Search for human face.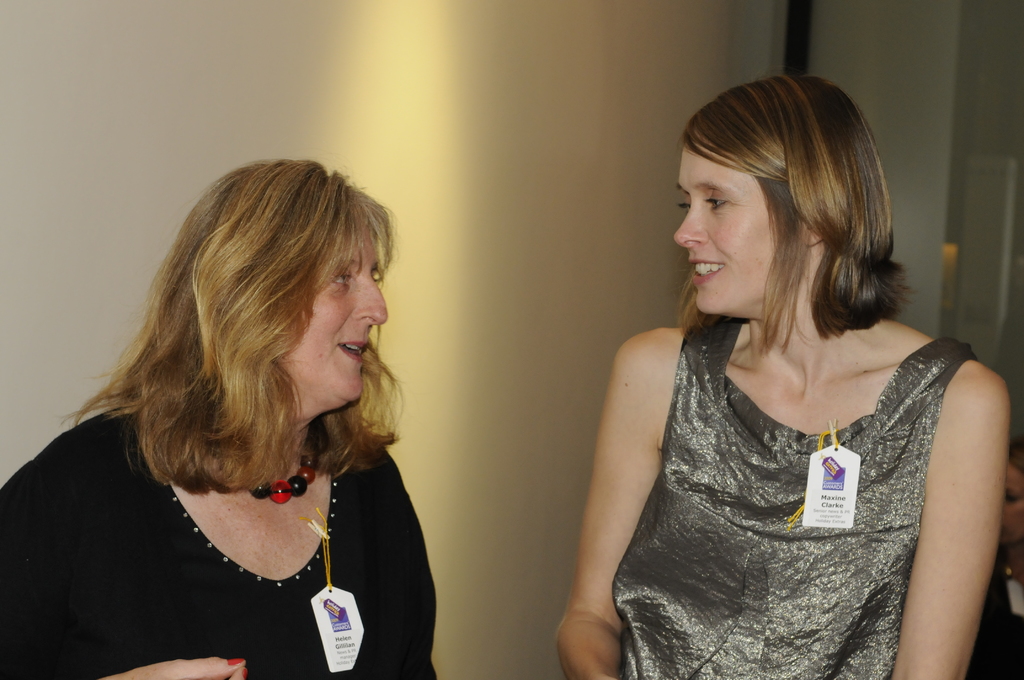
Found at pyautogui.locateOnScreen(271, 223, 390, 404).
